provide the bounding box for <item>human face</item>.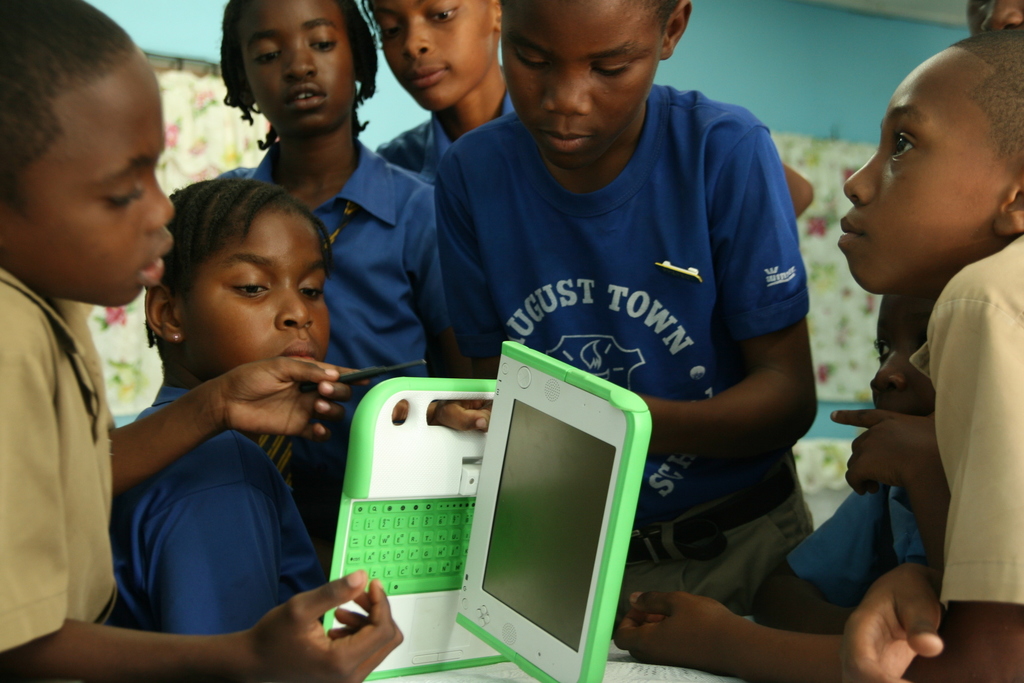
x1=0 y1=54 x2=180 y2=312.
